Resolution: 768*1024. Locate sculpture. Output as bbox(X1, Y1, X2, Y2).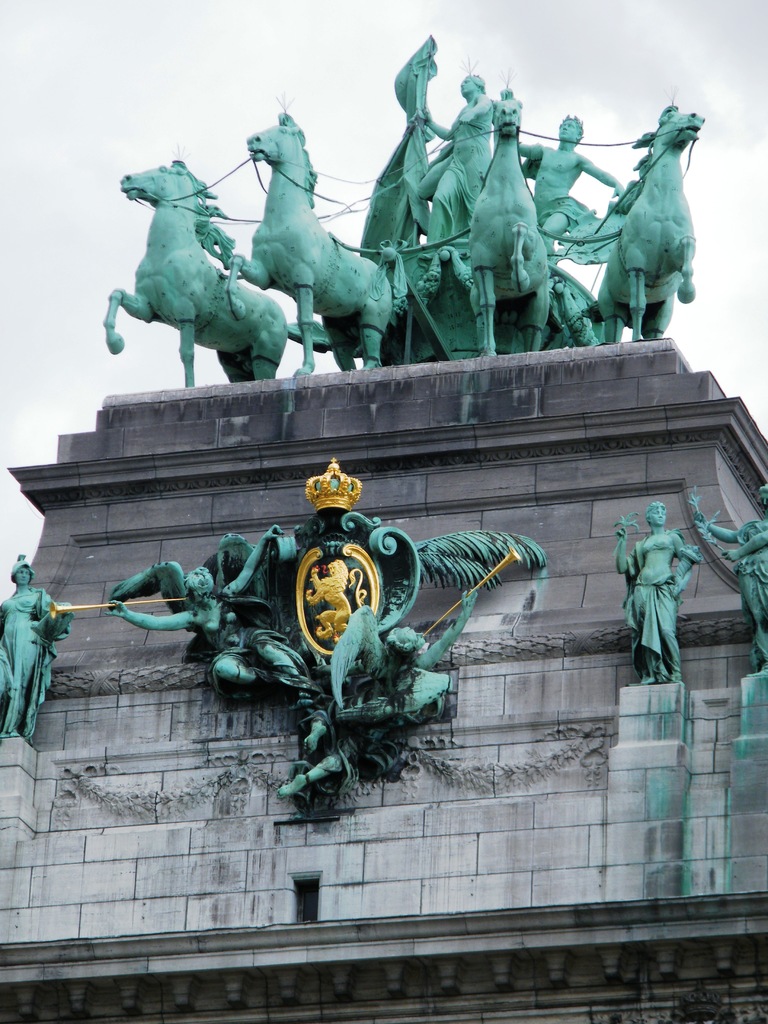
bbox(580, 103, 715, 349).
